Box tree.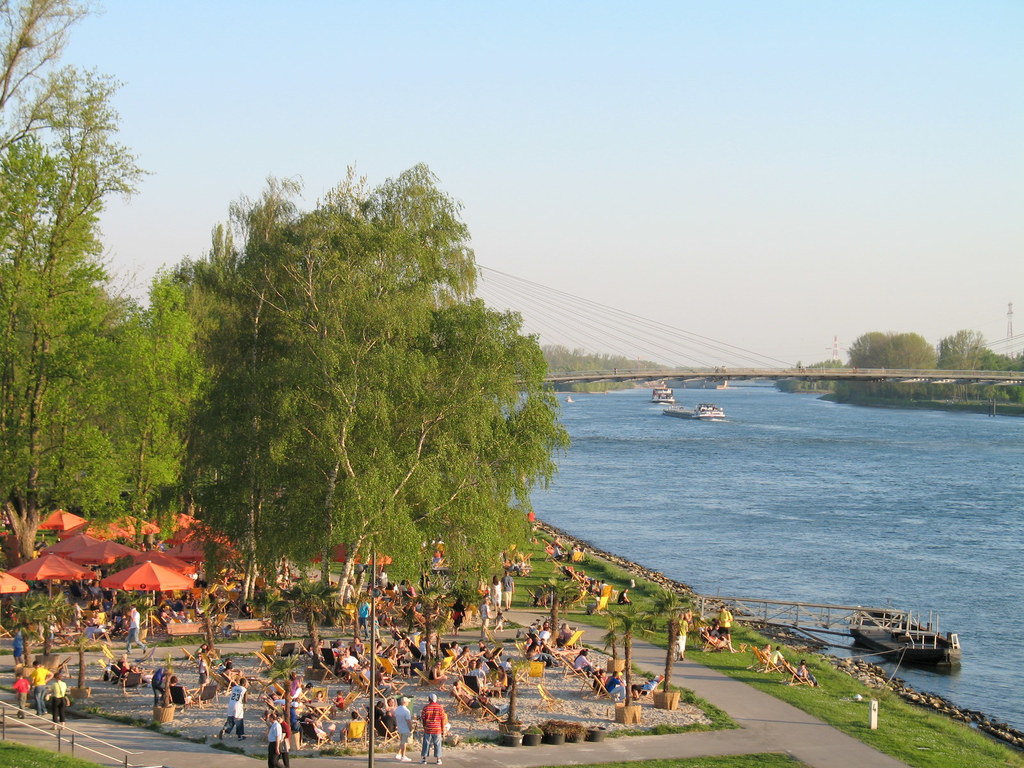
500,662,521,729.
